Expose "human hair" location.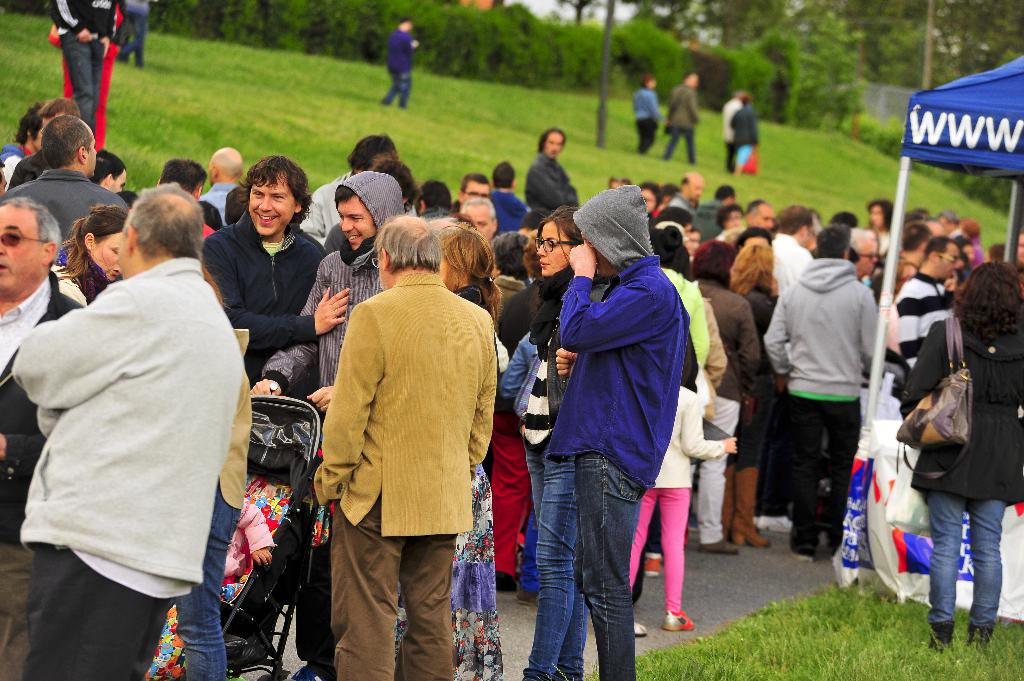
Exposed at (2, 192, 61, 252).
